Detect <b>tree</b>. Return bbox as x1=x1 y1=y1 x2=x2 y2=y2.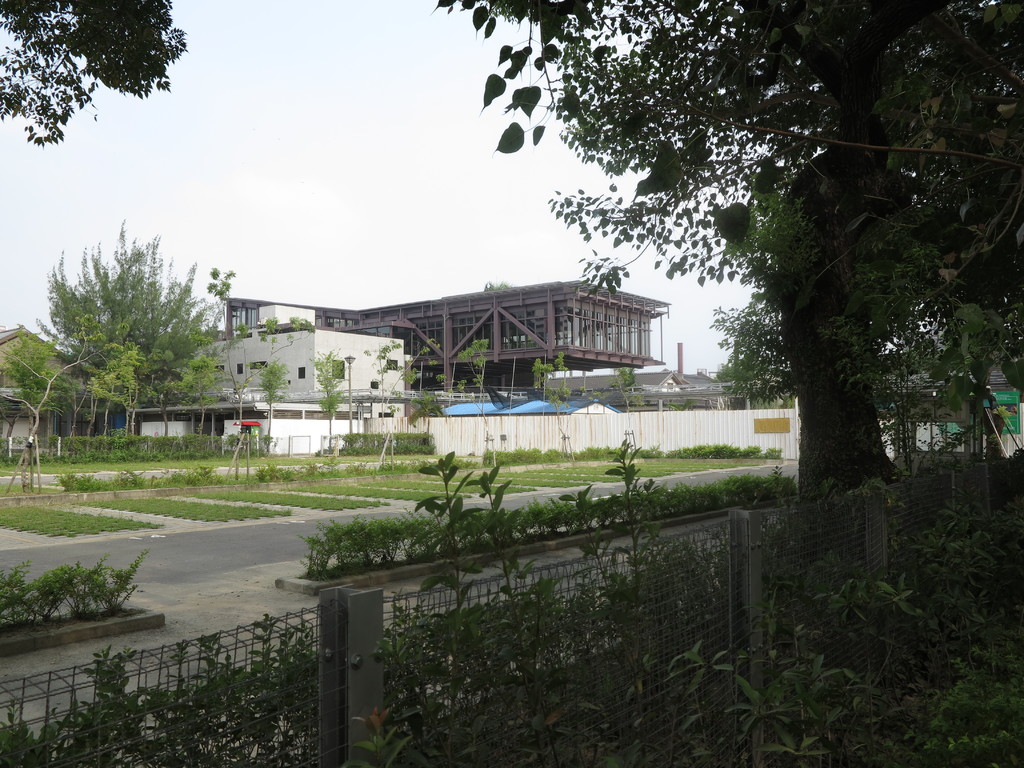
x1=419 y1=0 x2=1023 y2=505.
